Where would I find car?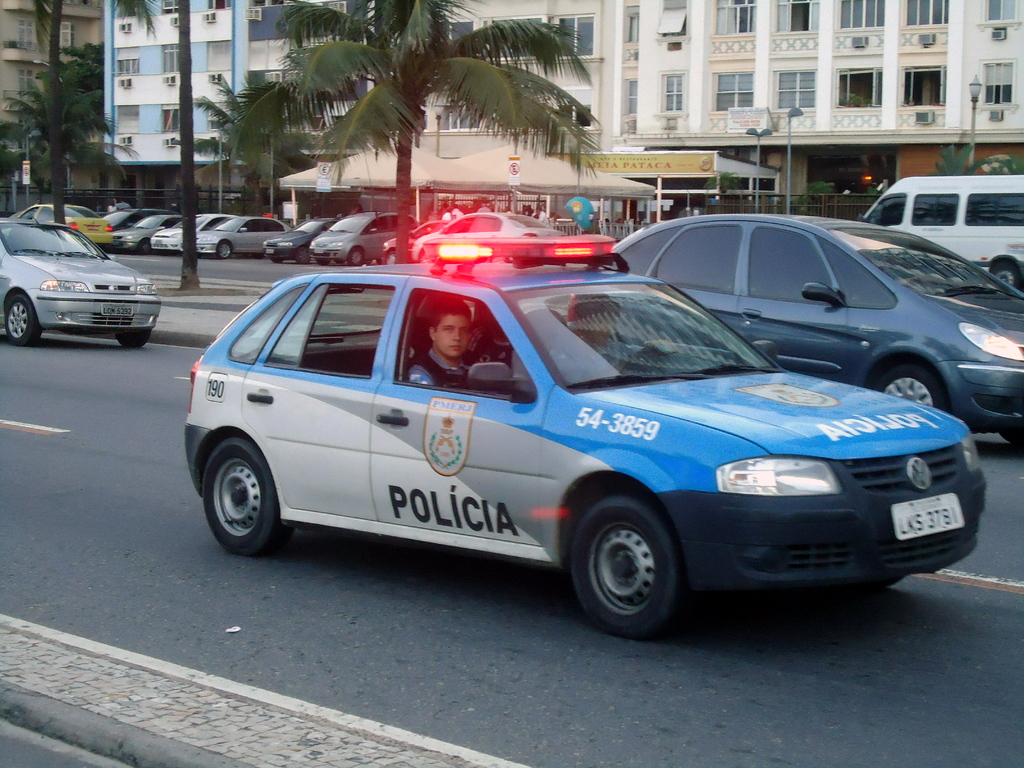
At rect(563, 207, 1023, 446).
